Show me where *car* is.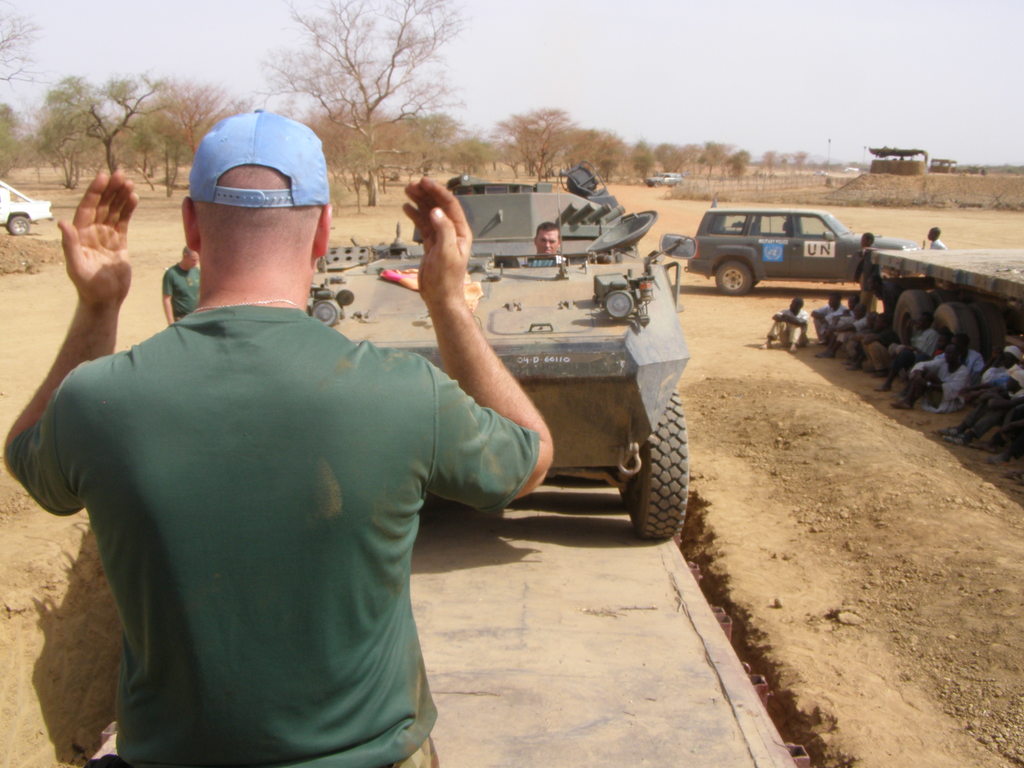
*car* is at [left=0, top=178, right=52, bottom=236].
